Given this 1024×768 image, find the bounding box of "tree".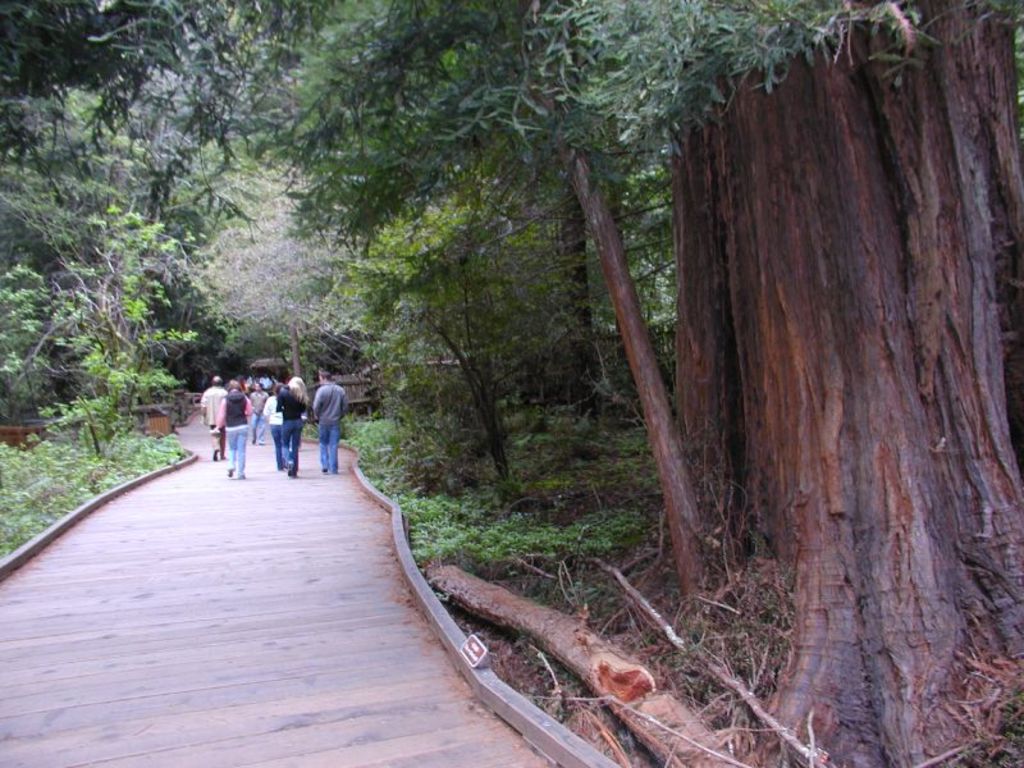
bbox=(300, 0, 1023, 767).
